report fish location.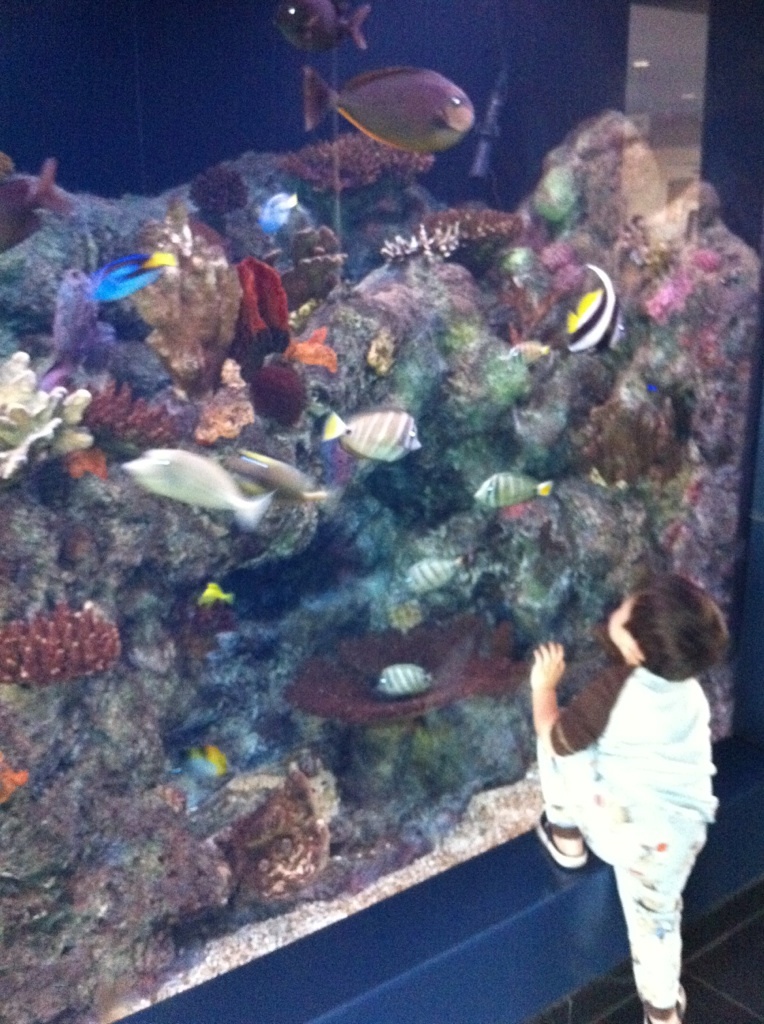
Report: 366, 645, 441, 695.
